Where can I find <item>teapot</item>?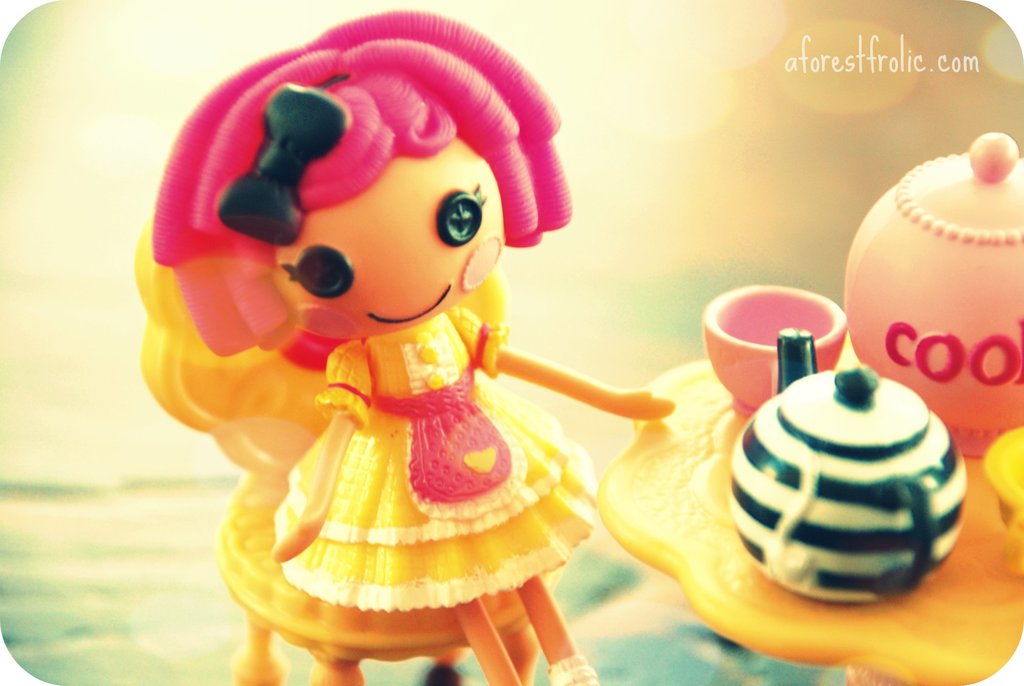
You can find it at select_region(727, 327, 966, 604).
